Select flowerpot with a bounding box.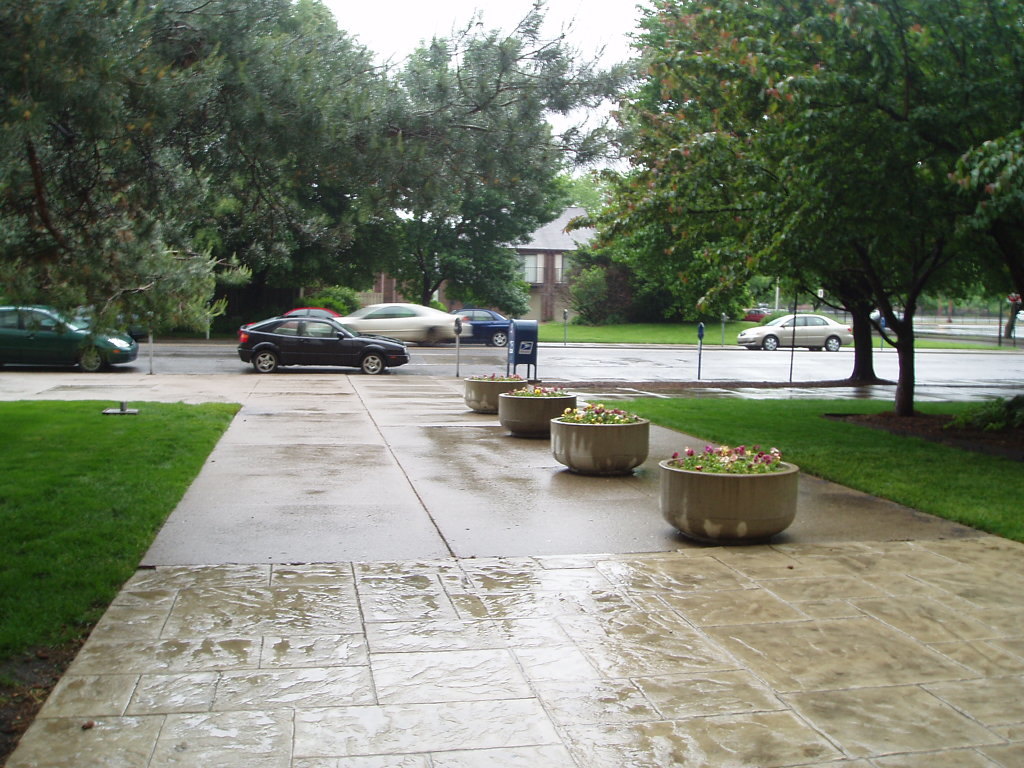
crop(497, 388, 573, 437).
